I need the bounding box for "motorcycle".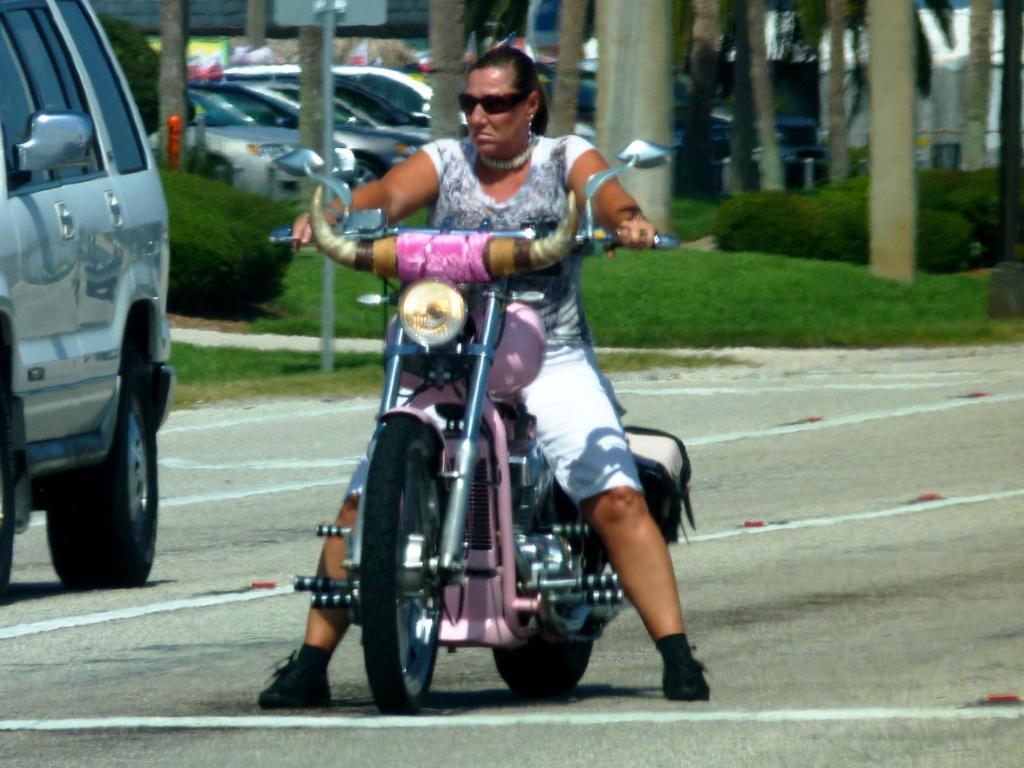
Here it is: {"x1": 291, "y1": 136, "x2": 690, "y2": 714}.
